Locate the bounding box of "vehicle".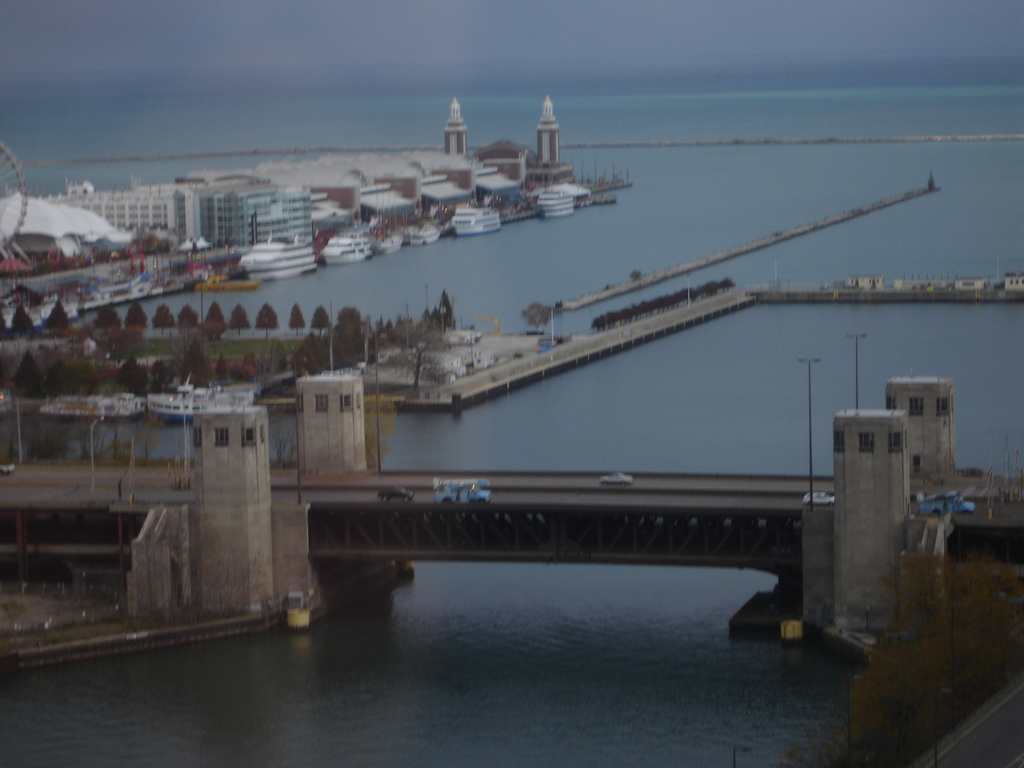
Bounding box: l=916, t=490, r=980, b=517.
